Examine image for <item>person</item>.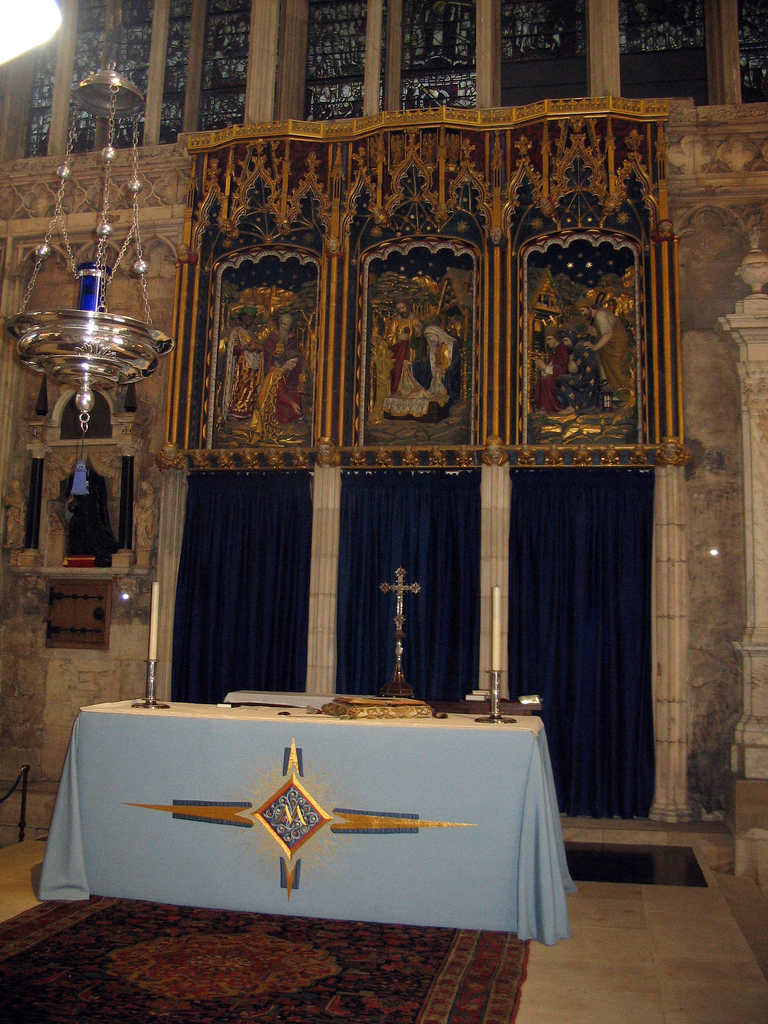
Examination result: <region>580, 300, 637, 402</region>.
